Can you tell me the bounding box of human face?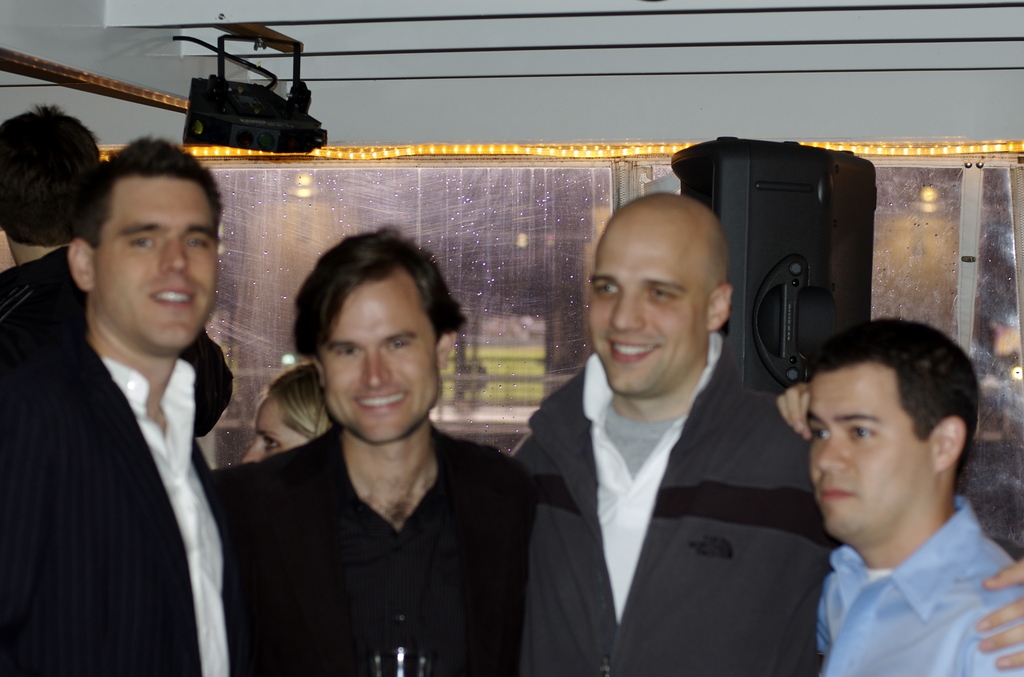
[97,179,220,348].
